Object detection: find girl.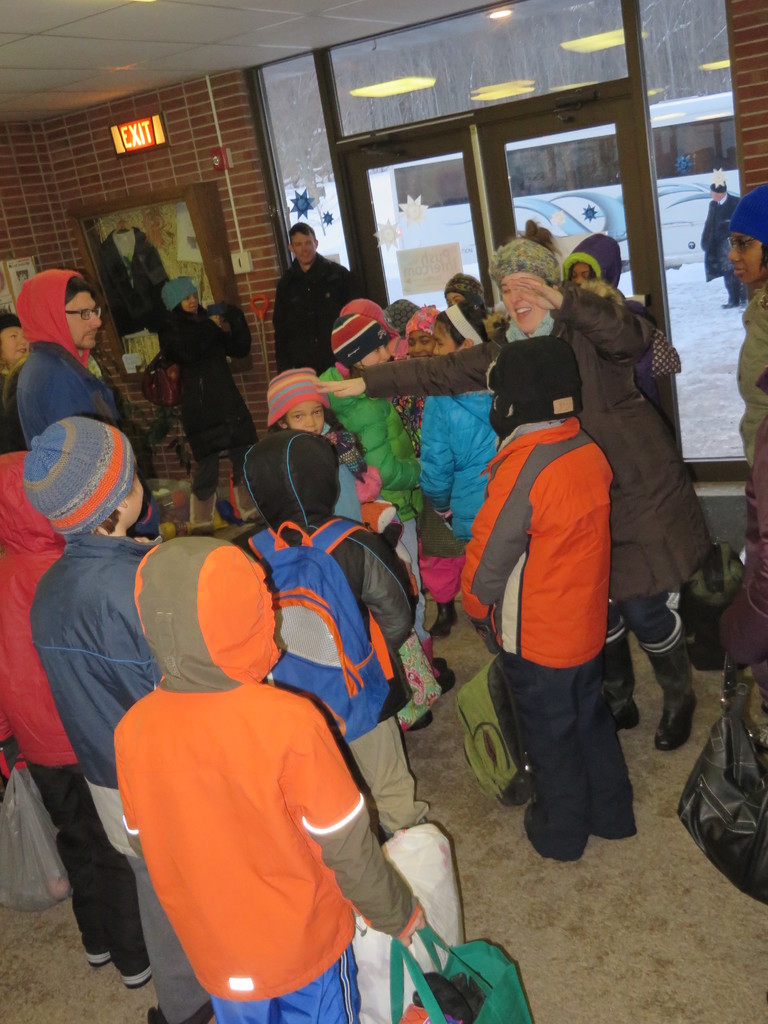
(0,303,28,453).
